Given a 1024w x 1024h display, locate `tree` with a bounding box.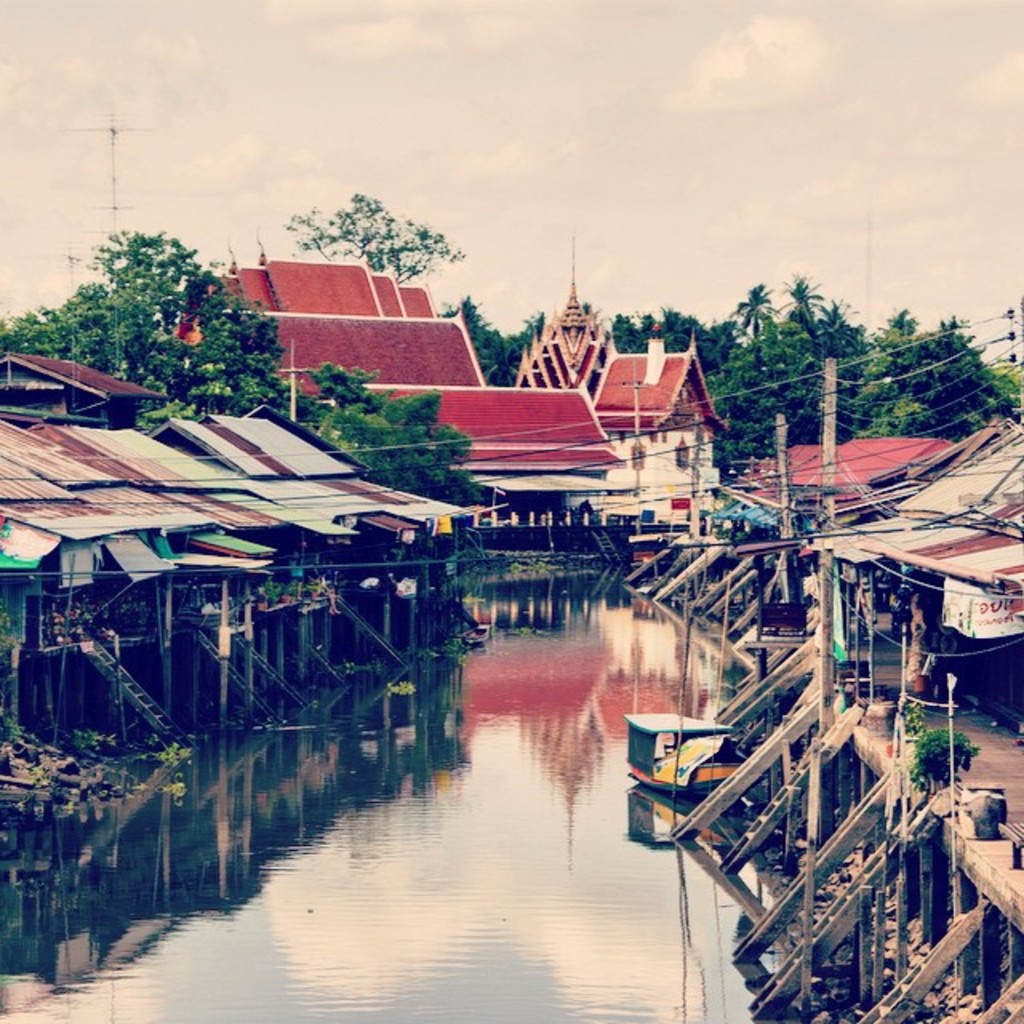
Located: {"left": 278, "top": 182, "right": 466, "bottom": 288}.
